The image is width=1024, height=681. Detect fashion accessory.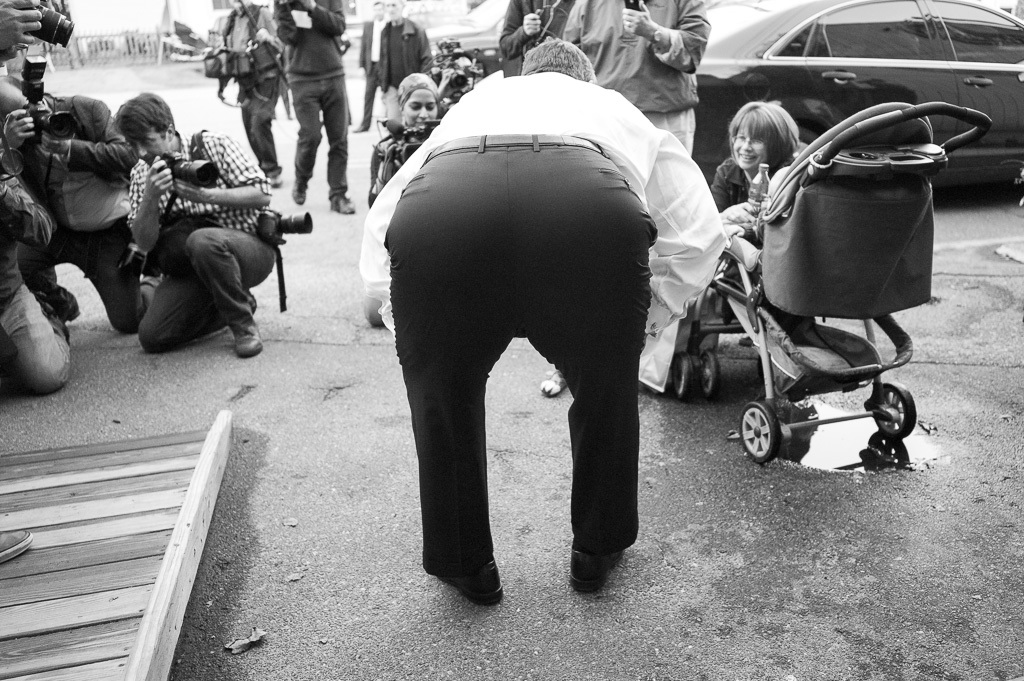
Detection: l=731, t=133, r=768, b=146.
